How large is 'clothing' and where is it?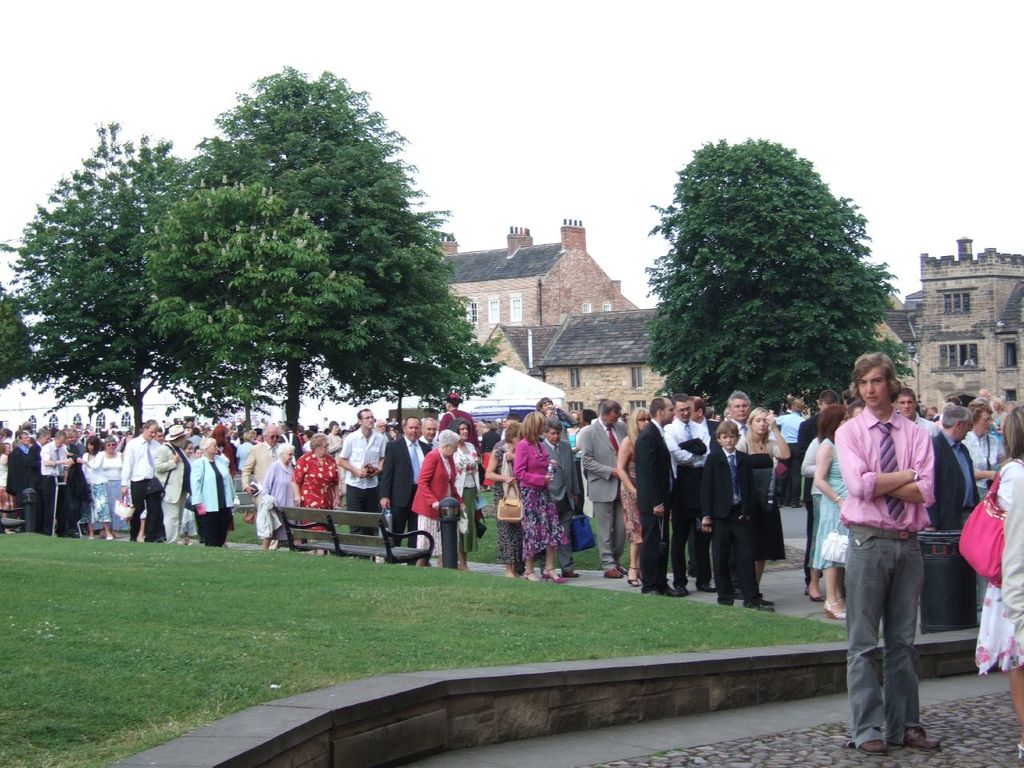
Bounding box: rect(518, 446, 571, 560).
